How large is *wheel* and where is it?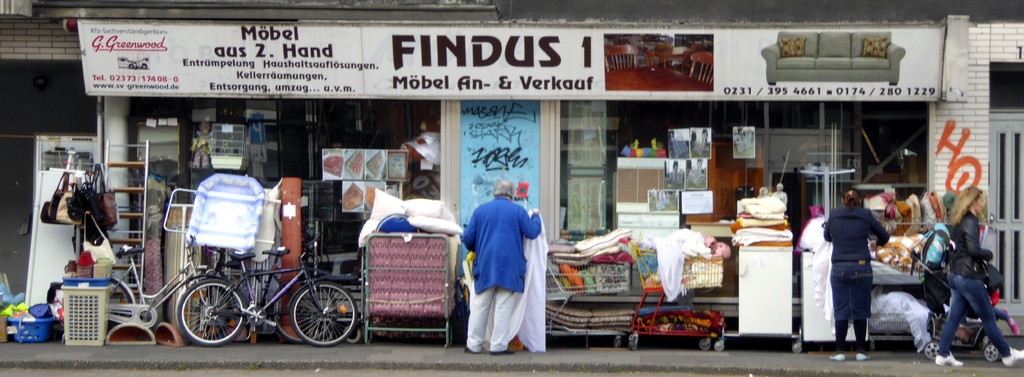
Bounding box: <box>628,342,637,351</box>.
